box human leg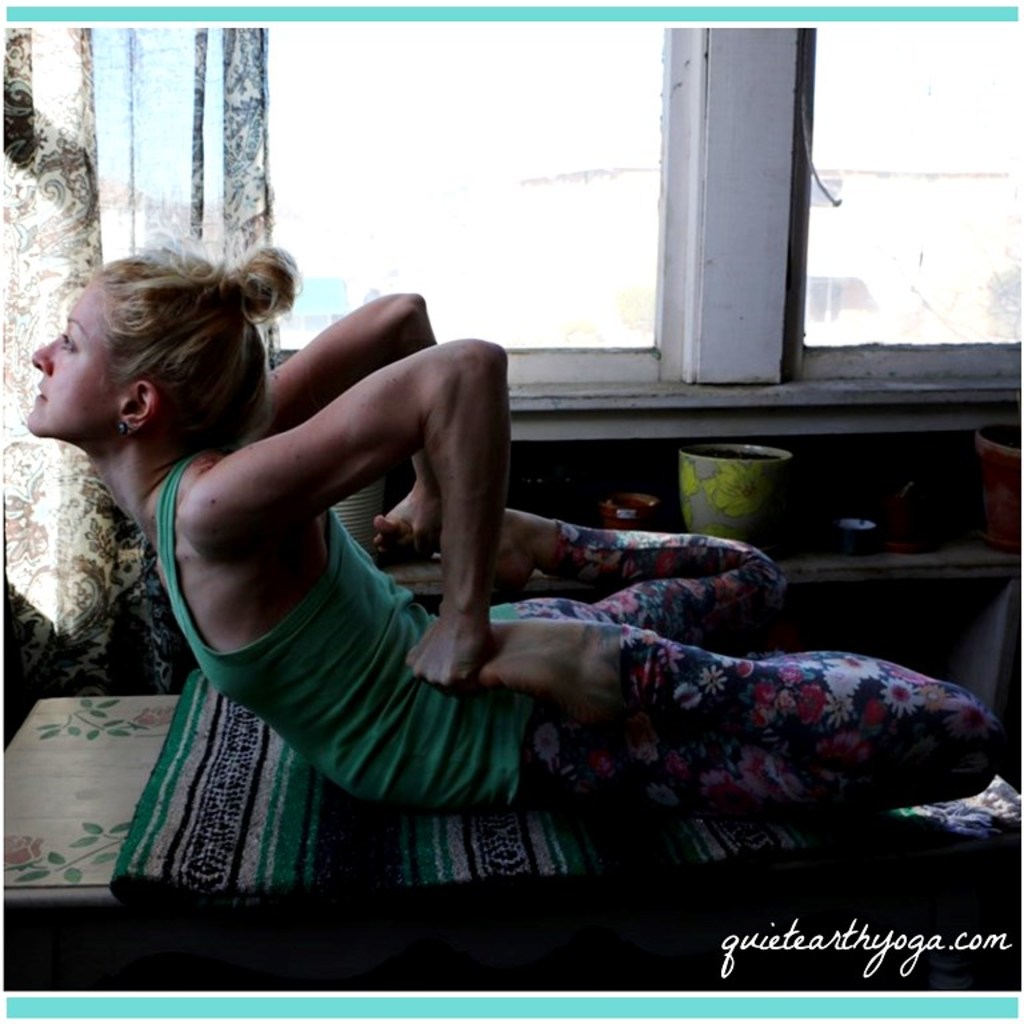
select_region(473, 617, 1000, 819)
